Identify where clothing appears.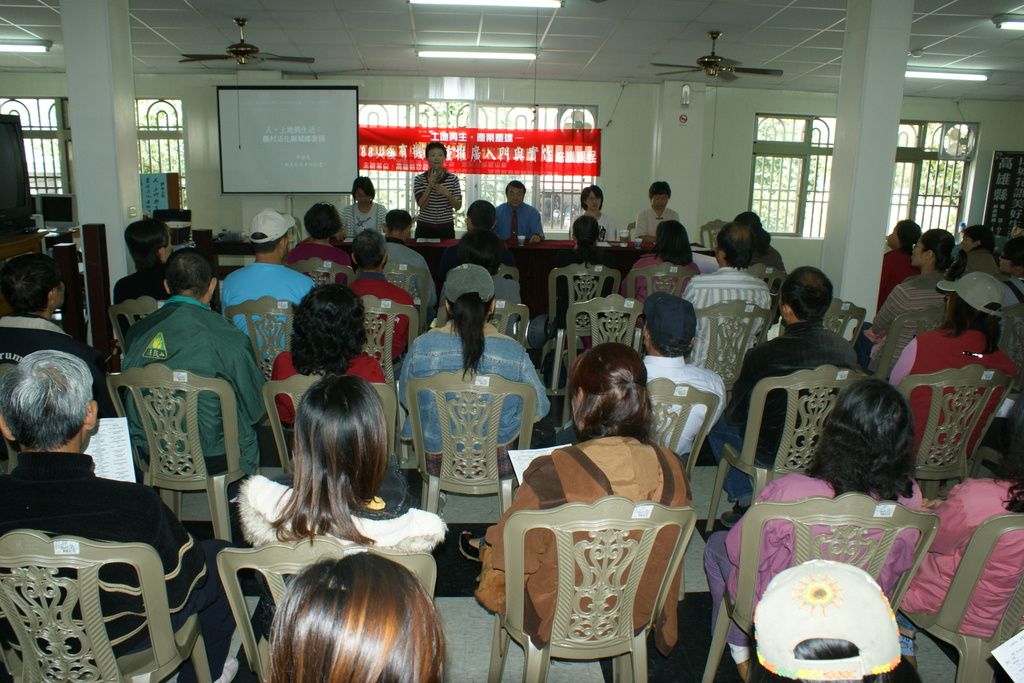
Appears at pyautogui.locateOnScreen(883, 327, 1018, 477).
